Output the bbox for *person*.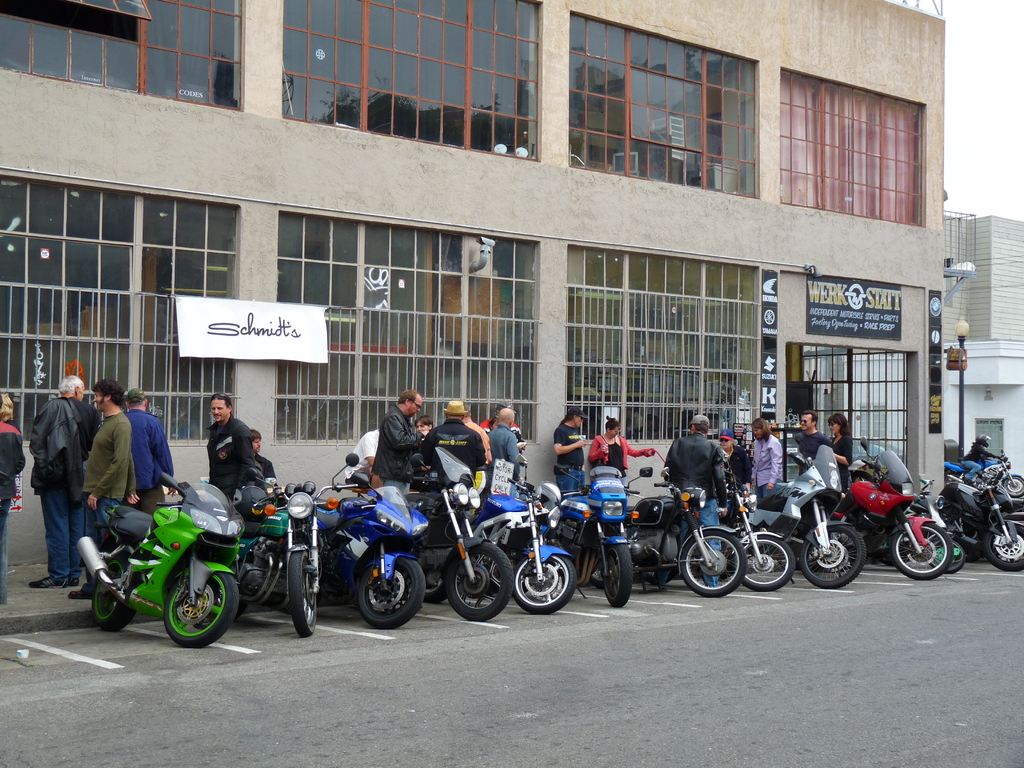
(left=657, top=413, right=723, bottom=588).
